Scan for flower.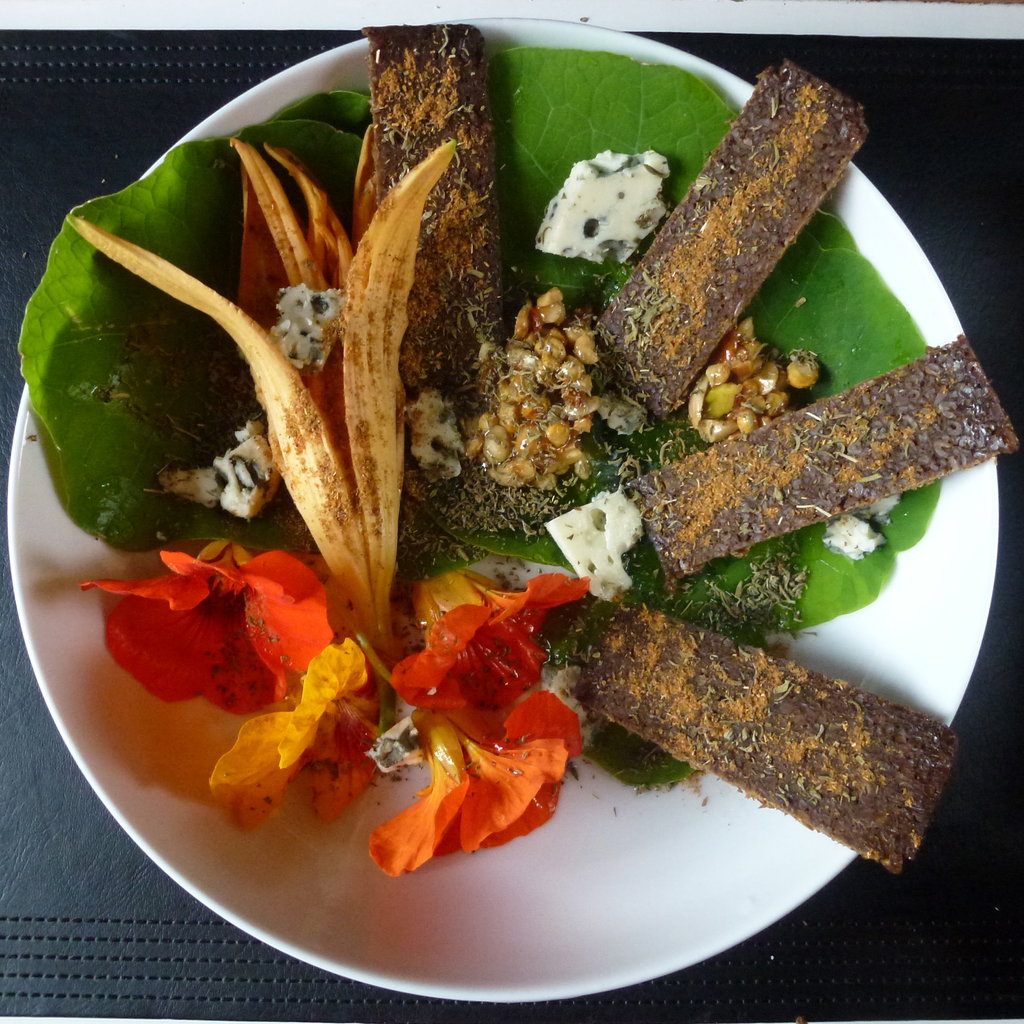
Scan result: rect(362, 708, 591, 881).
